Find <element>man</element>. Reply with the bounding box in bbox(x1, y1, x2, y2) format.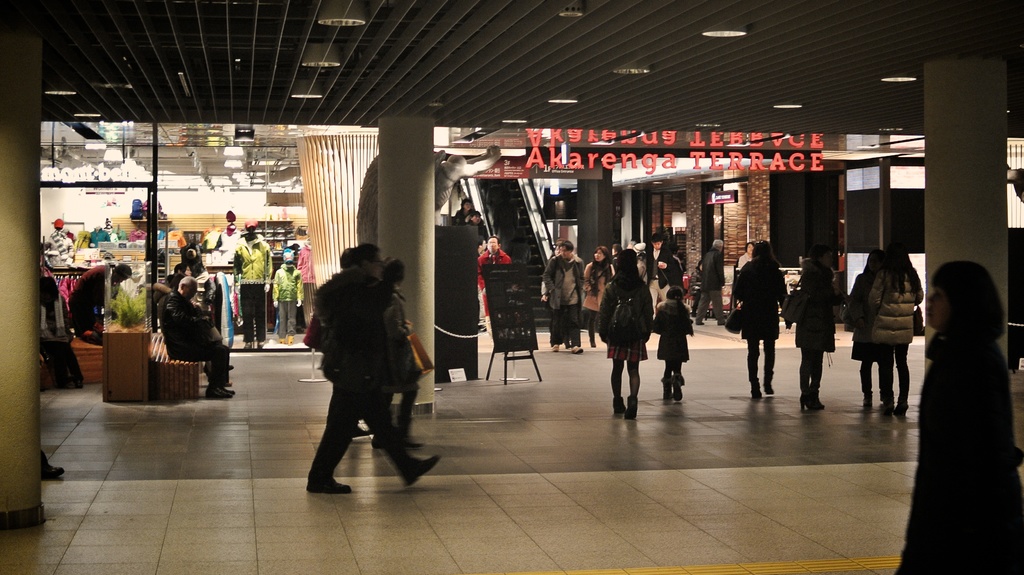
bbox(67, 265, 132, 333).
